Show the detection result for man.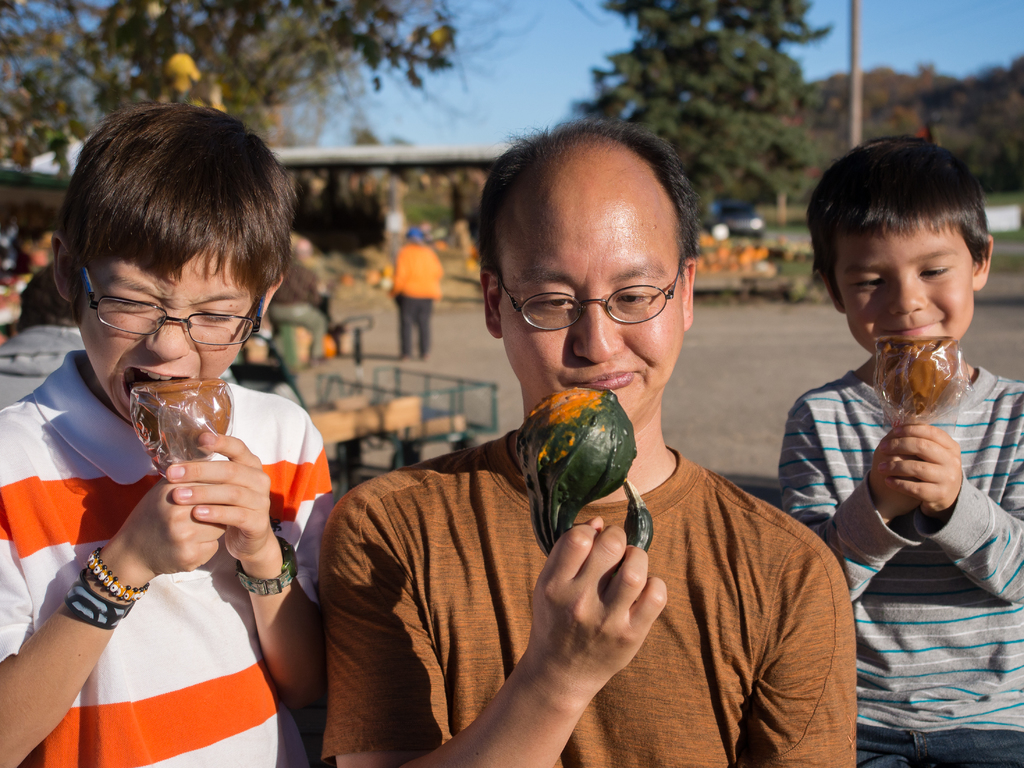
left=280, top=212, right=845, bottom=761.
